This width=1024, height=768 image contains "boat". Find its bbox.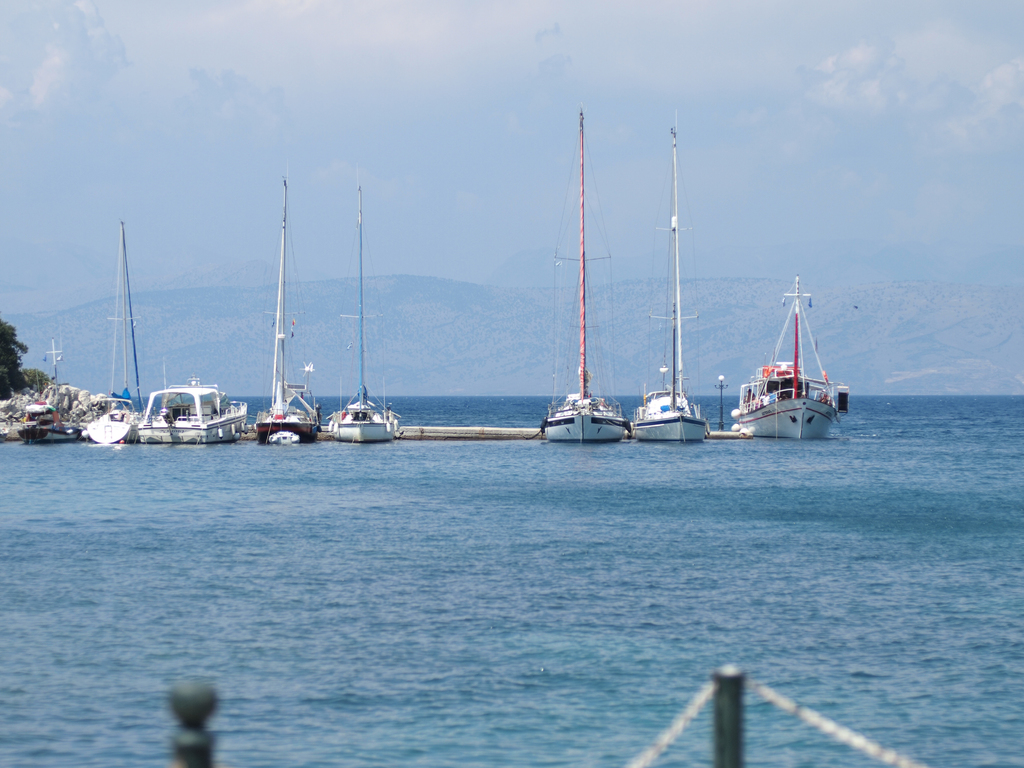
BBox(715, 299, 856, 451).
